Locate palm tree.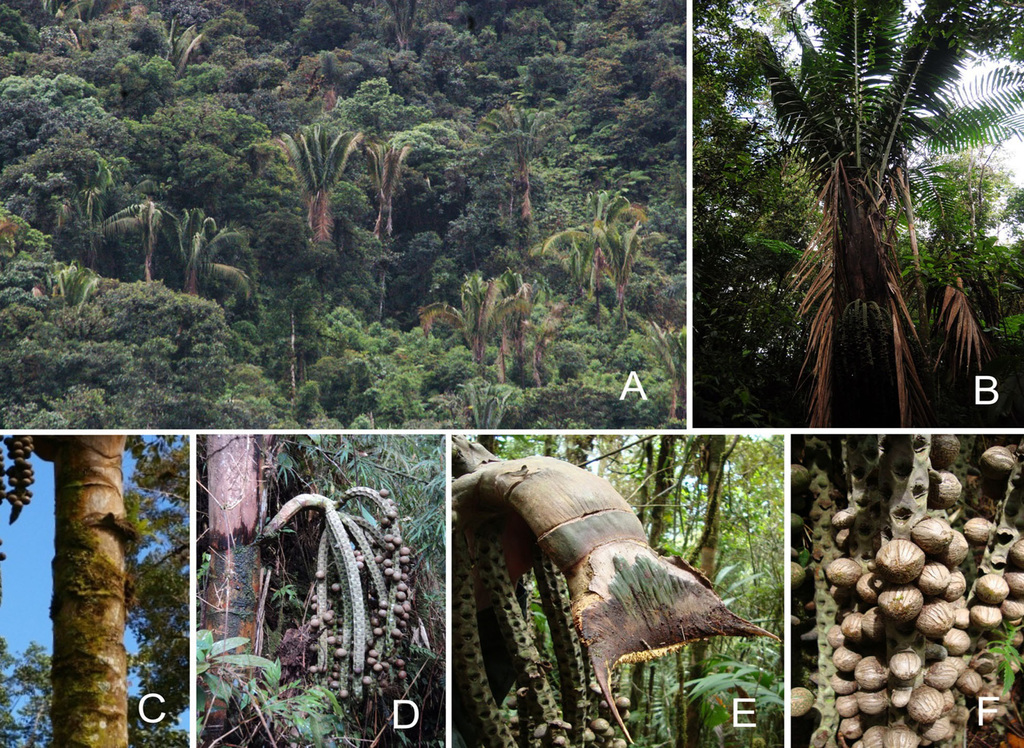
Bounding box: (495,101,558,218).
